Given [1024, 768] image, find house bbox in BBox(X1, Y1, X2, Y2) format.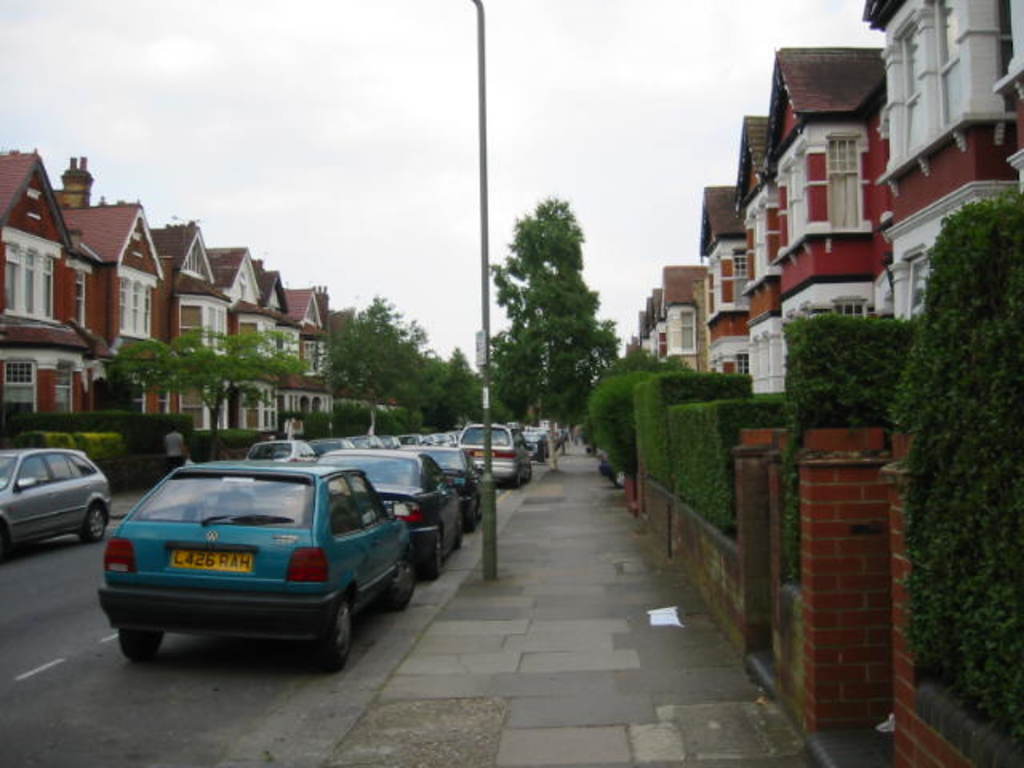
BBox(158, 218, 234, 438).
